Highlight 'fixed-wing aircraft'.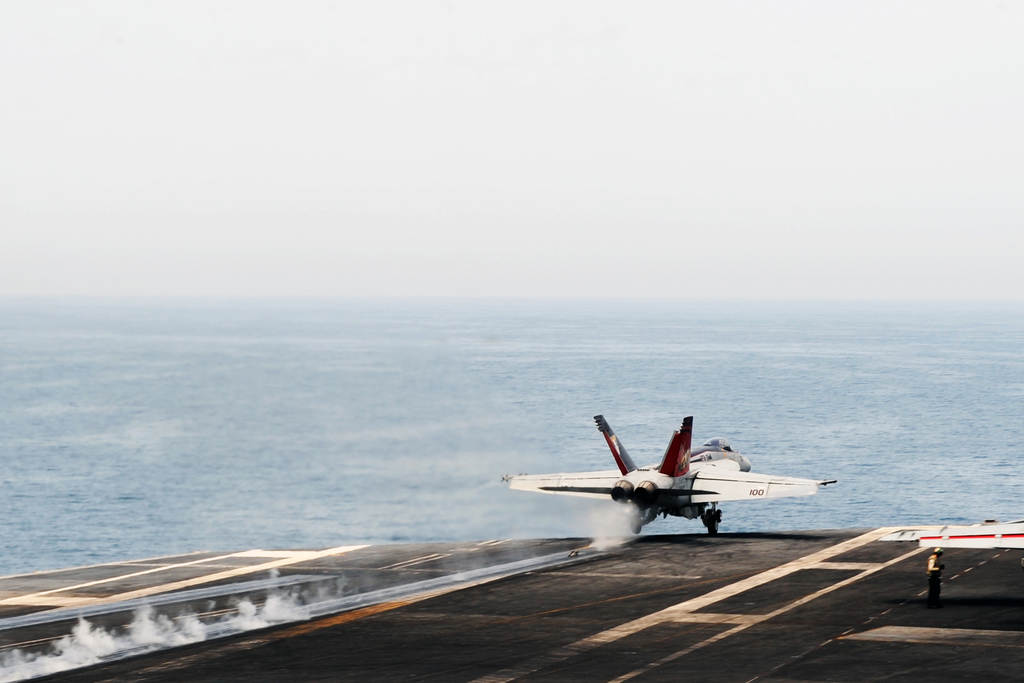
Highlighted region: 876, 523, 1023, 600.
